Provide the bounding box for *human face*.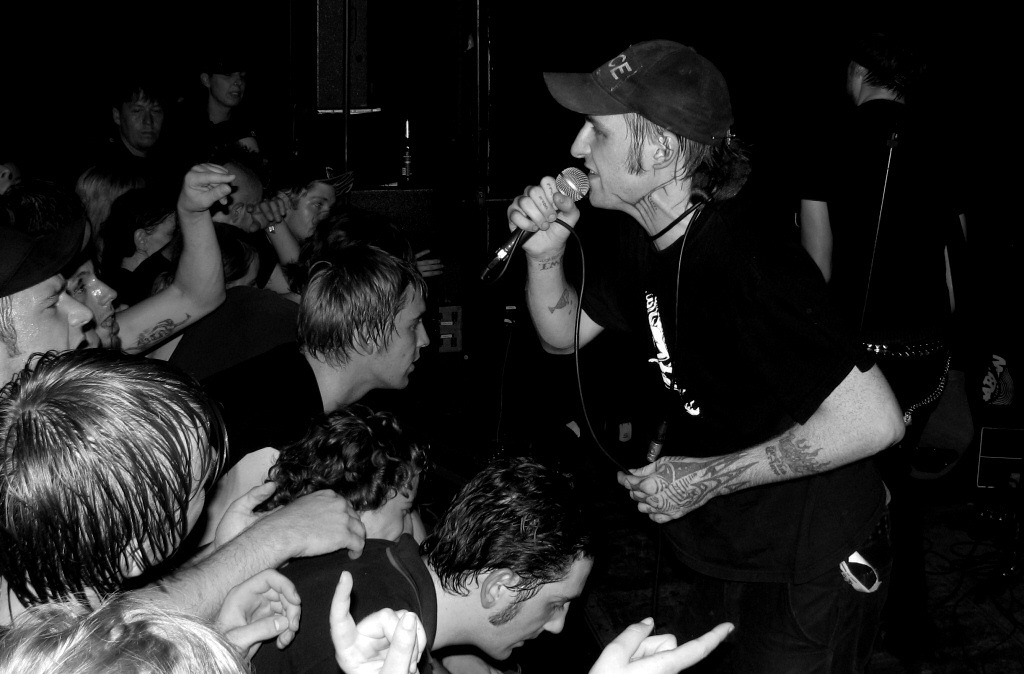
(left=372, top=282, right=431, bottom=393).
